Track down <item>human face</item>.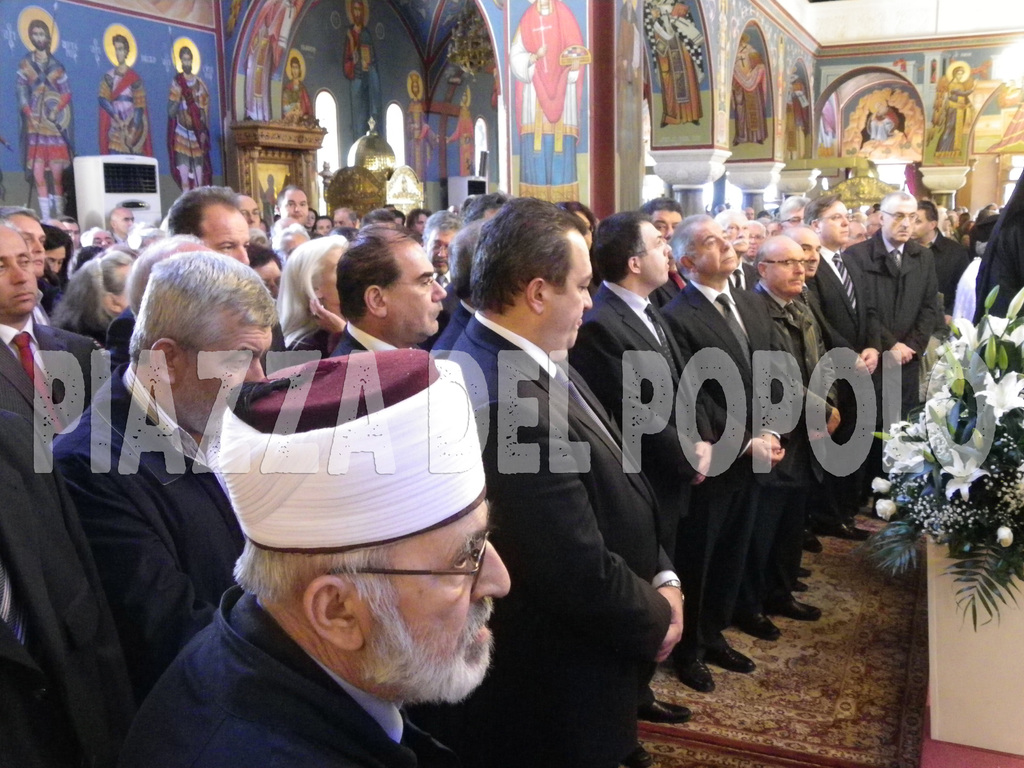
Tracked to x1=239, y1=194, x2=262, y2=227.
